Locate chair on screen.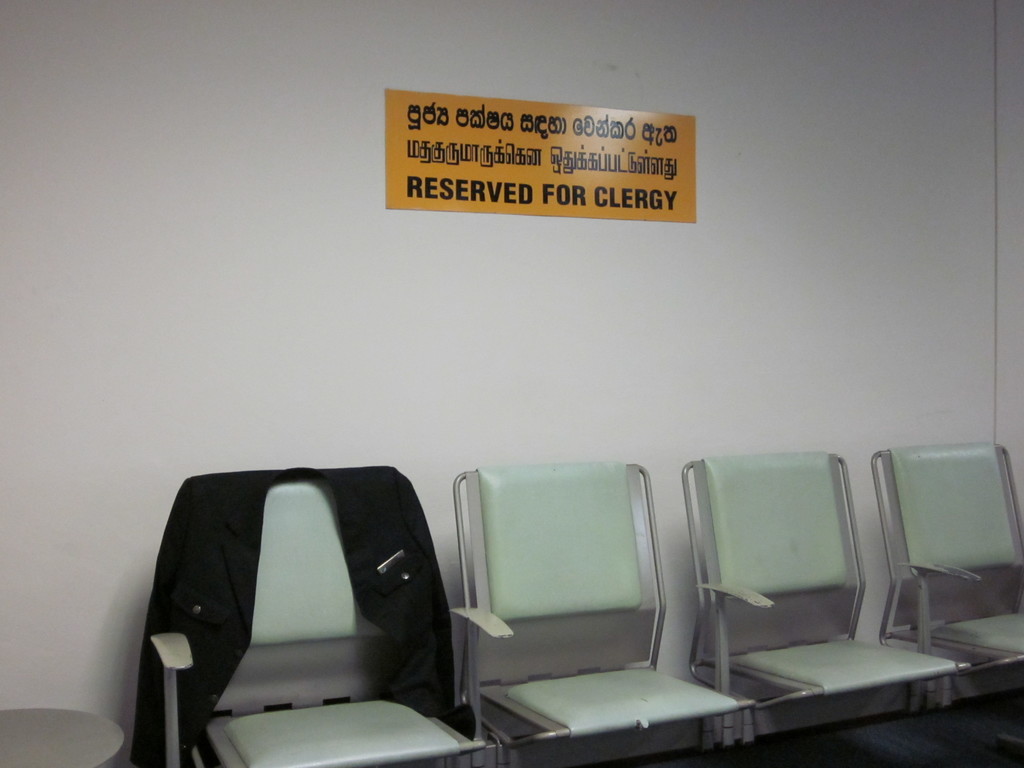
On screen at 676:447:959:750.
